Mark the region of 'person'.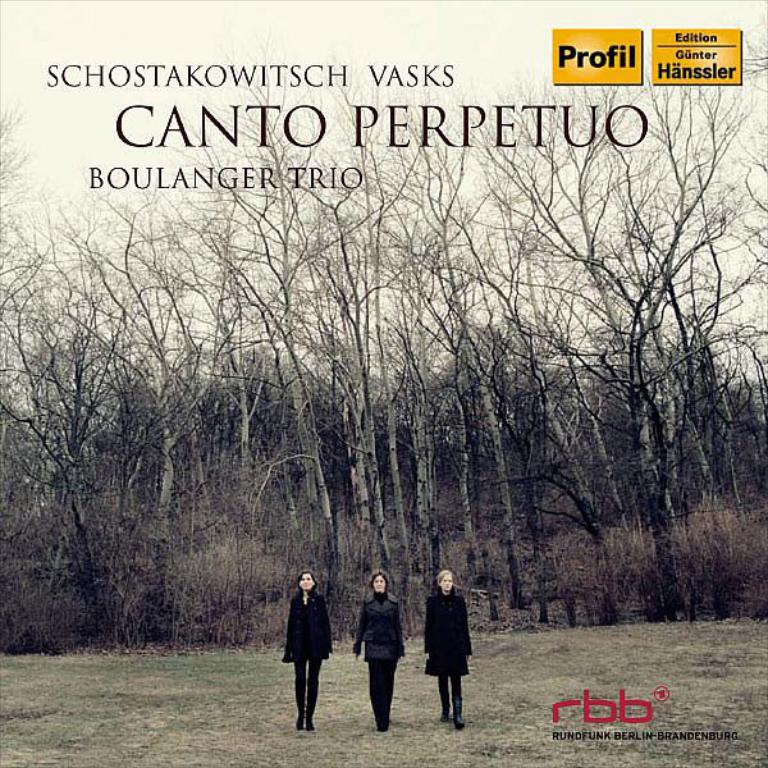
Region: select_region(424, 564, 474, 726).
